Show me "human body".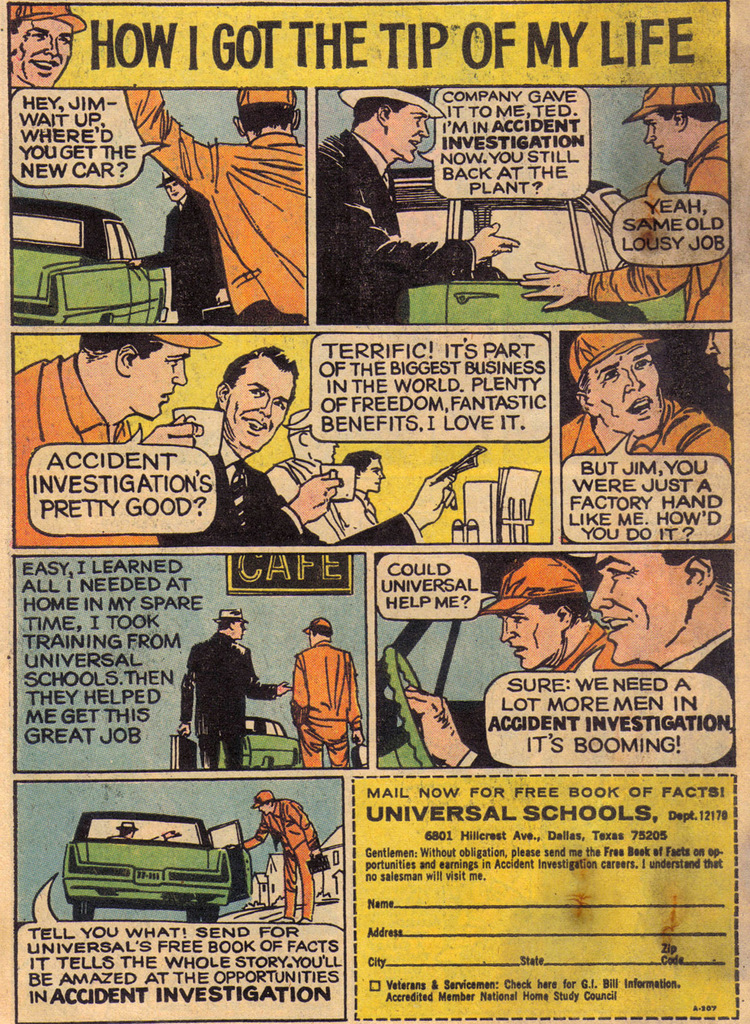
"human body" is here: <region>10, 1, 84, 86</region>.
